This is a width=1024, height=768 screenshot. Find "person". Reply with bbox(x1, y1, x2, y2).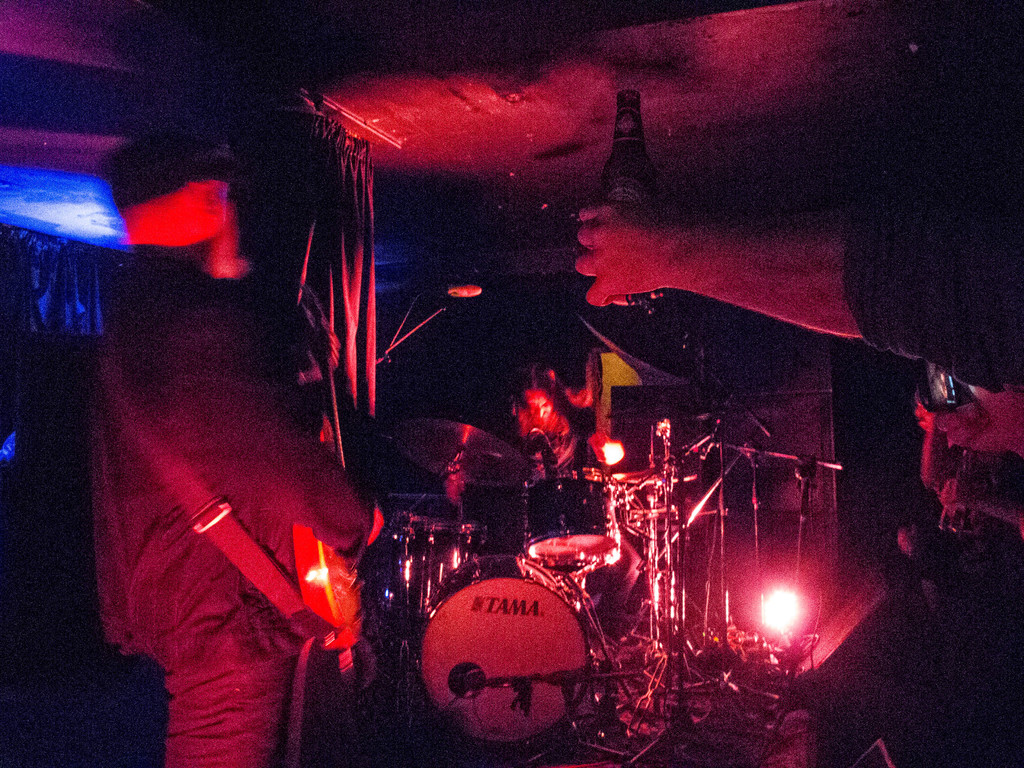
bbox(86, 196, 383, 760).
